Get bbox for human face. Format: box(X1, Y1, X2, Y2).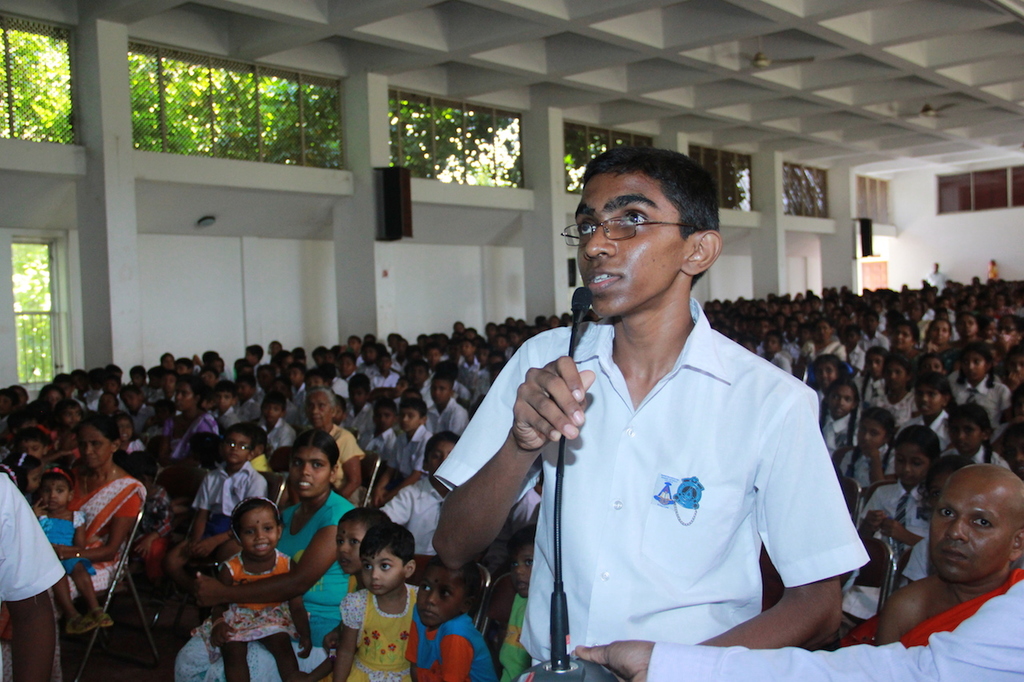
box(574, 172, 682, 321).
